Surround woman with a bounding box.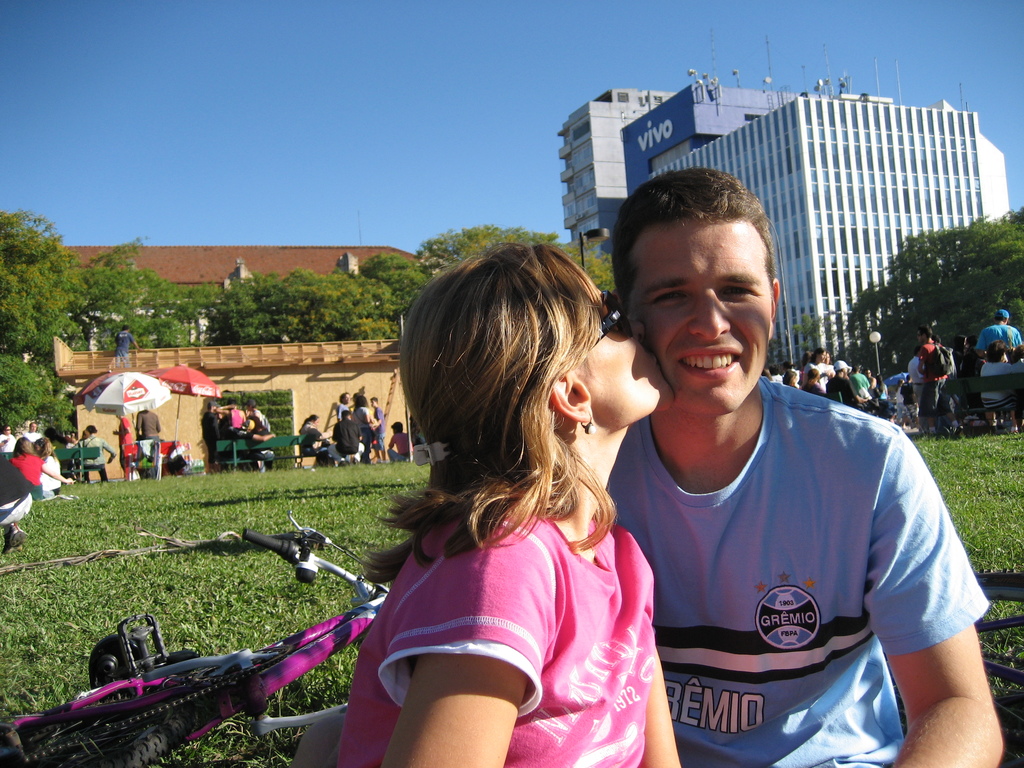
351 394 377 465.
